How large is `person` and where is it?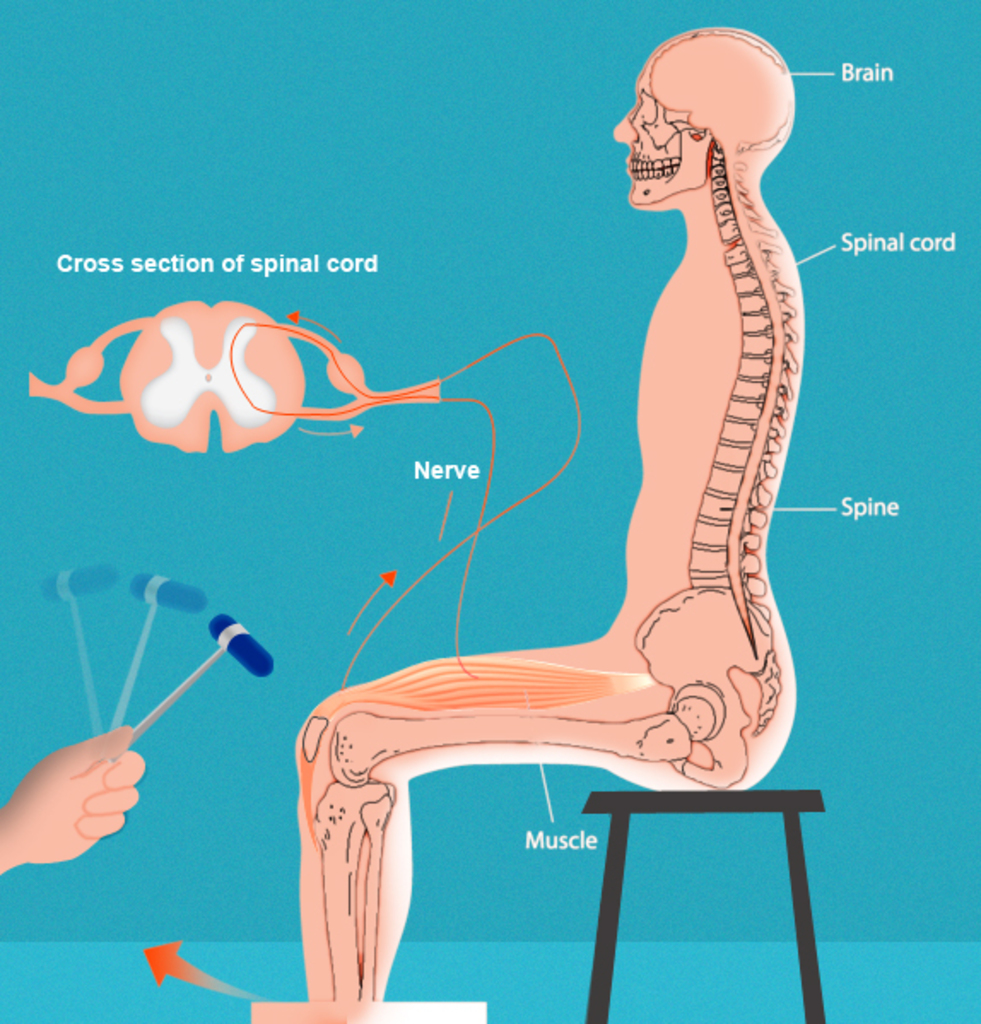
Bounding box: [296,27,798,1002].
